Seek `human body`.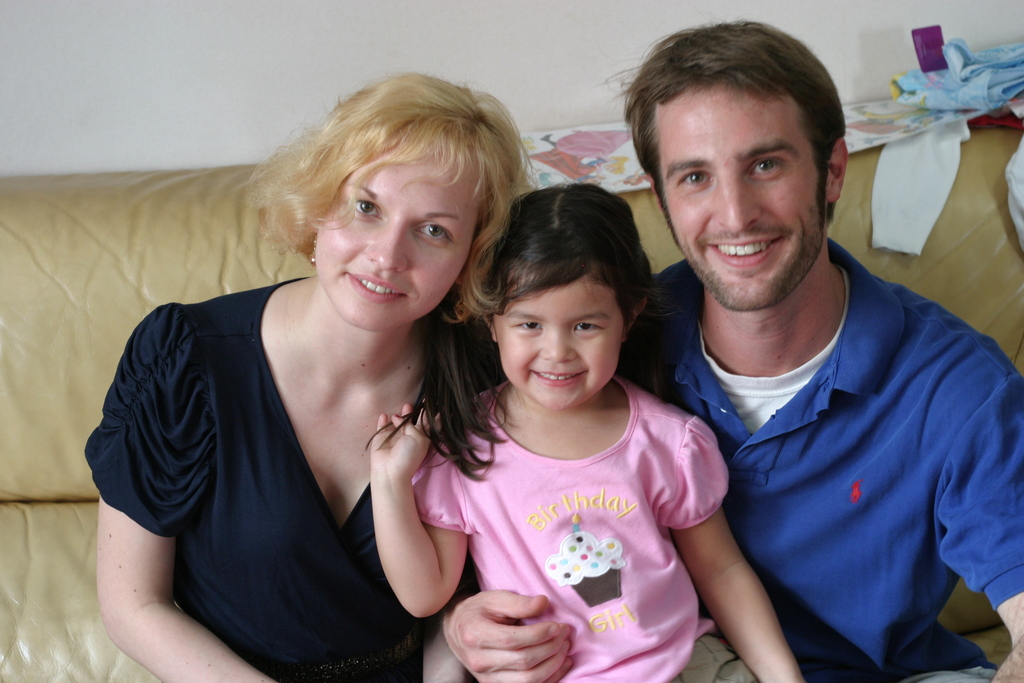
98 116 570 666.
